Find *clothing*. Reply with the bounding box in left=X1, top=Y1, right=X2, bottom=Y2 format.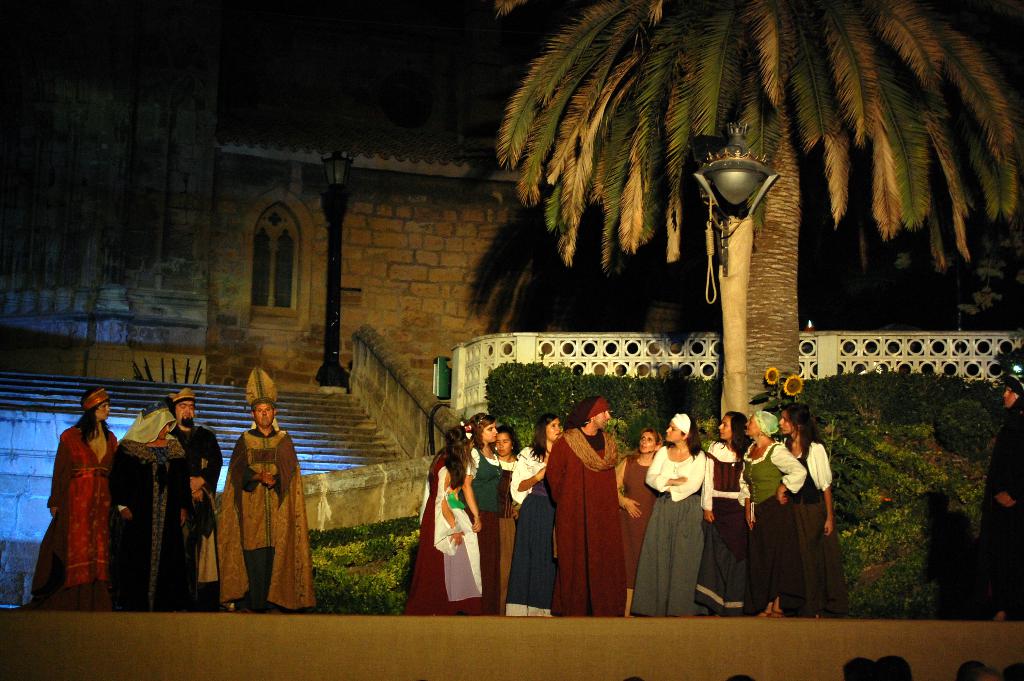
left=217, top=426, right=317, bottom=609.
